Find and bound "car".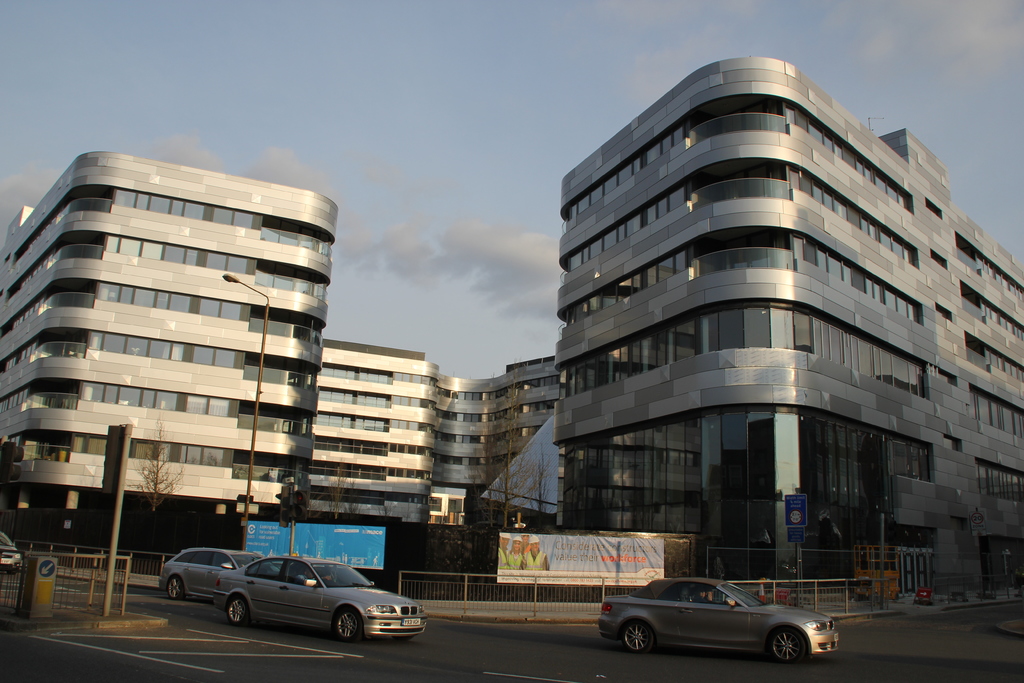
Bound: crop(213, 557, 428, 644).
